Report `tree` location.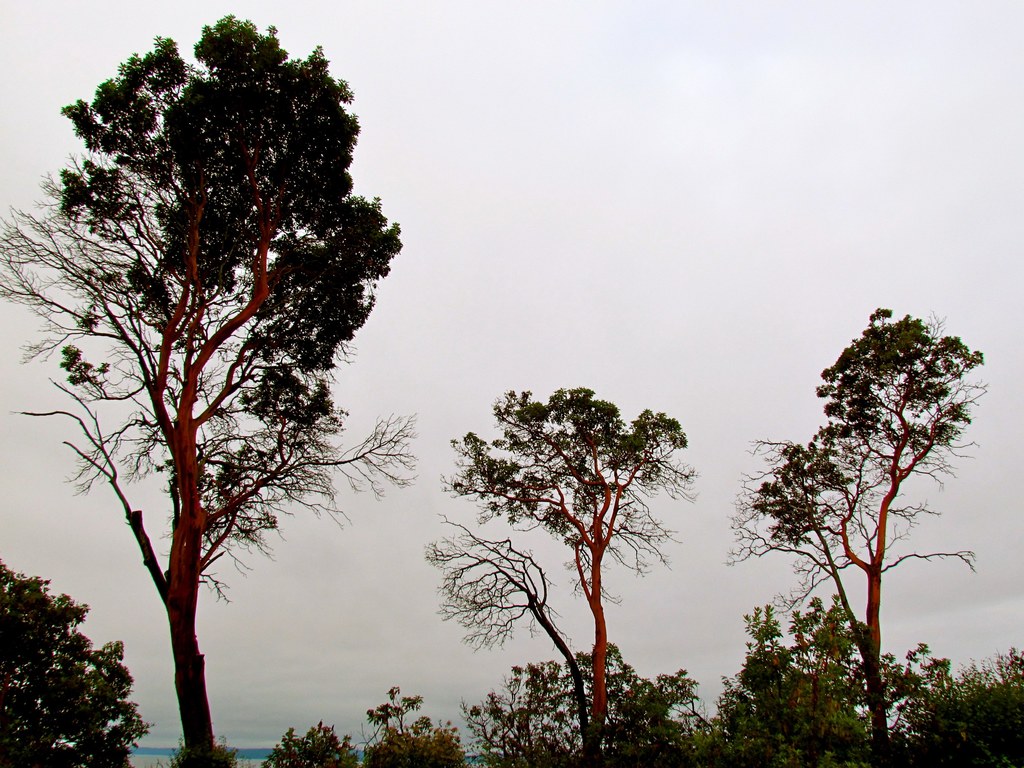
Report: (0,13,419,767).
